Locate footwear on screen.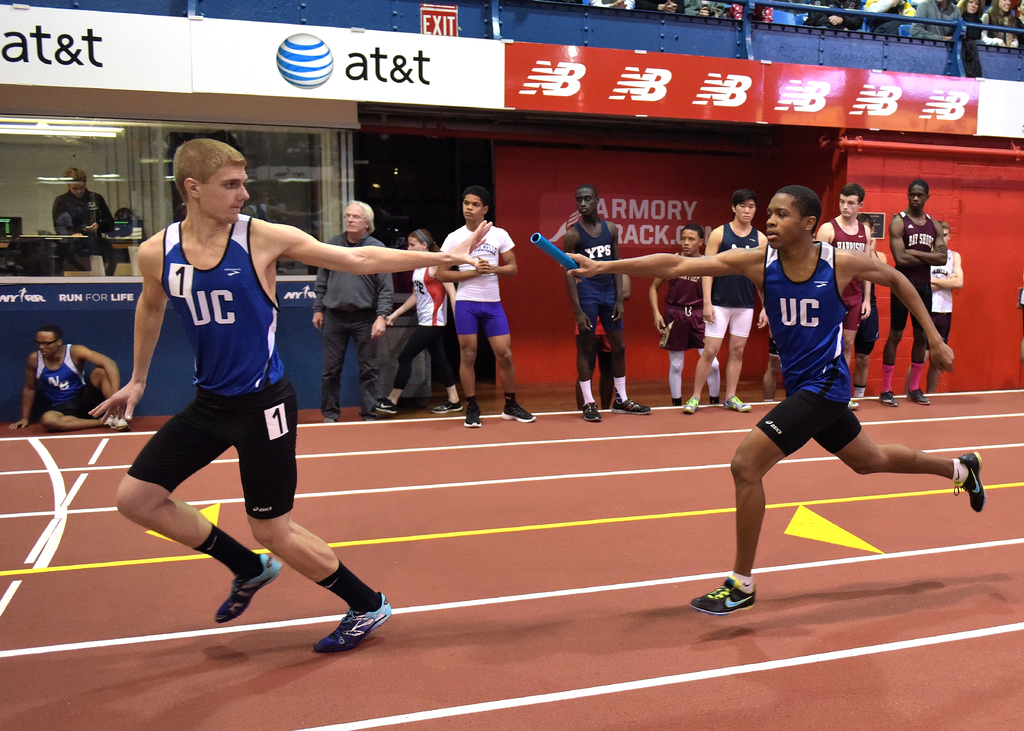
On screen at Rect(878, 389, 899, 405).
